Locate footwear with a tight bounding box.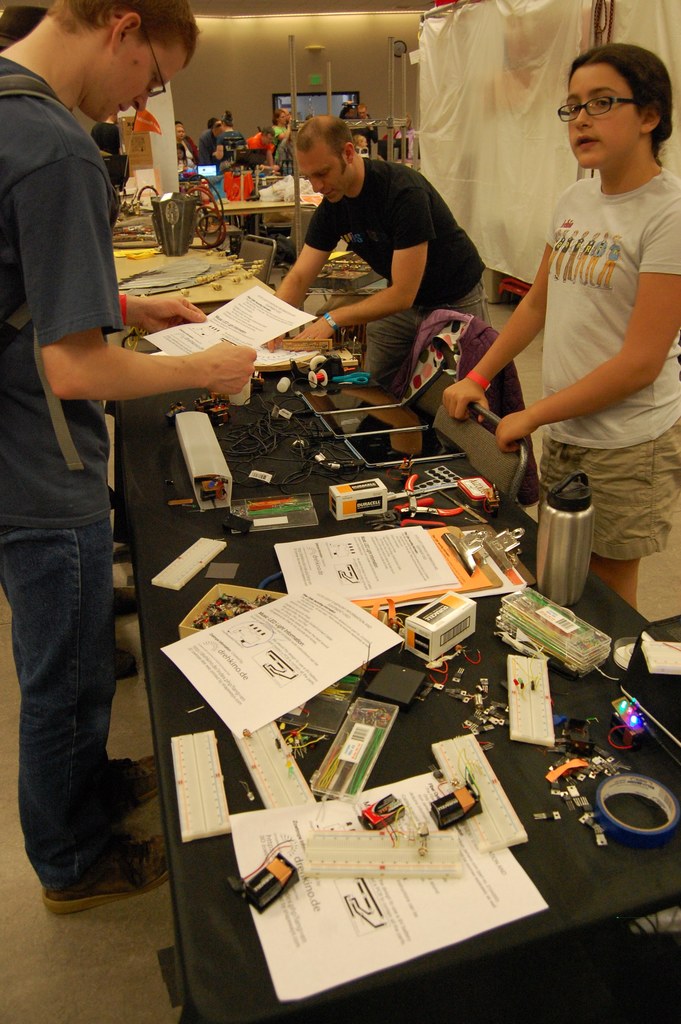
<bbox>115, 642, 139, 680</bbox>.
